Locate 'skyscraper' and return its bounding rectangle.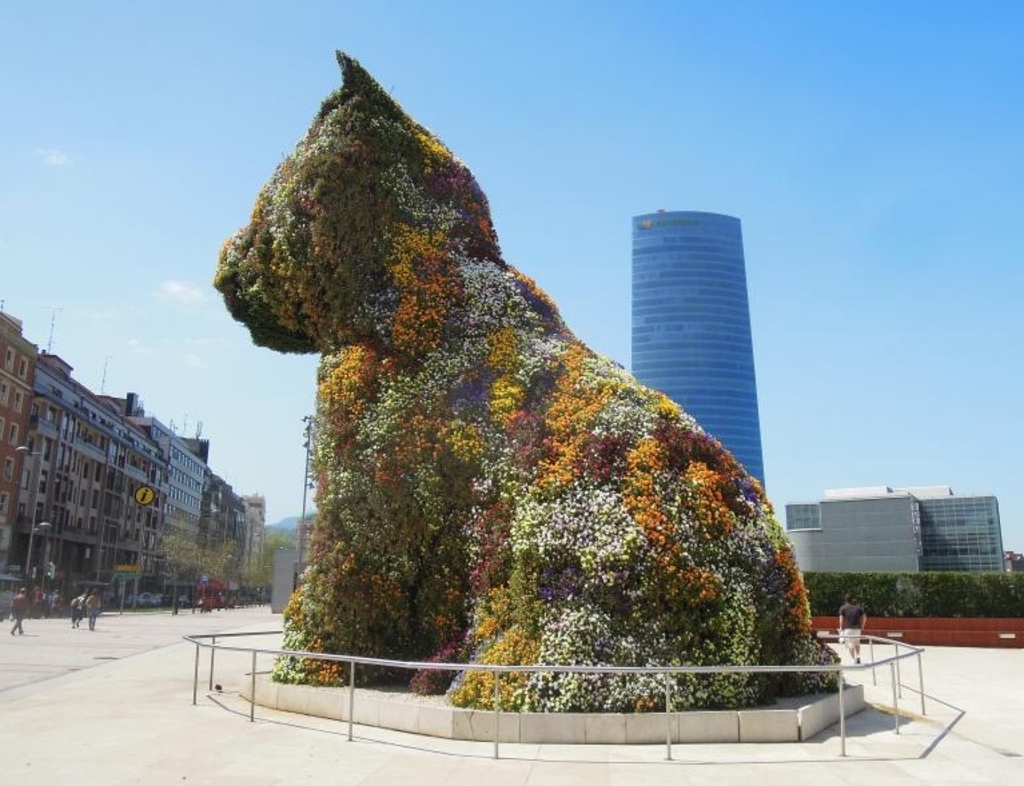
BBox(594, 198, 782, 466).
